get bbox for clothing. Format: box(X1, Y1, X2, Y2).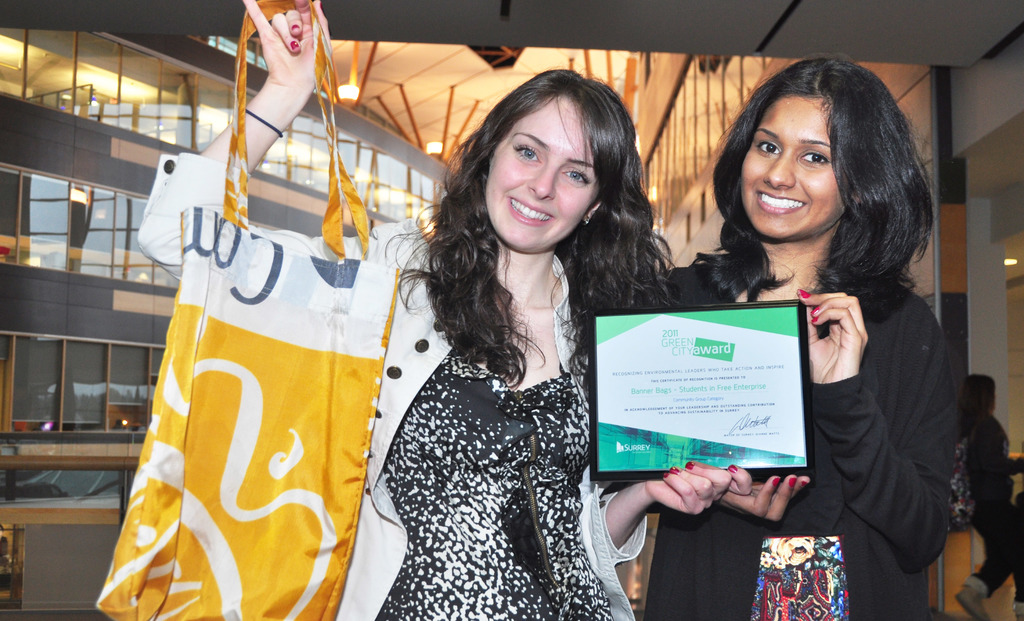
box(336, 249, 635, 610).
